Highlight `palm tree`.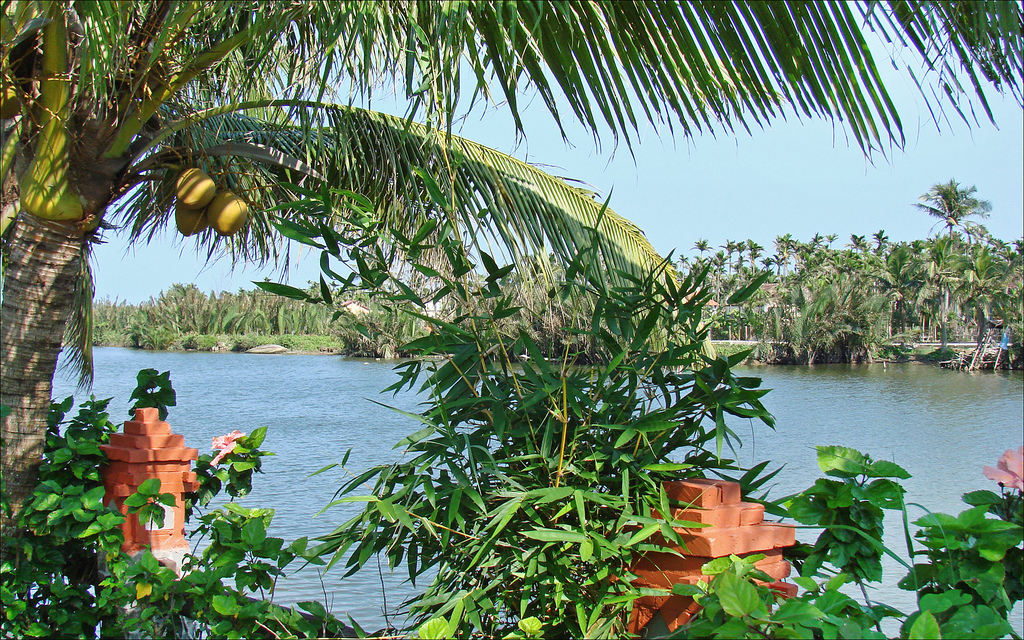
Highlighted region: rect(925, 168, 986, 249).
